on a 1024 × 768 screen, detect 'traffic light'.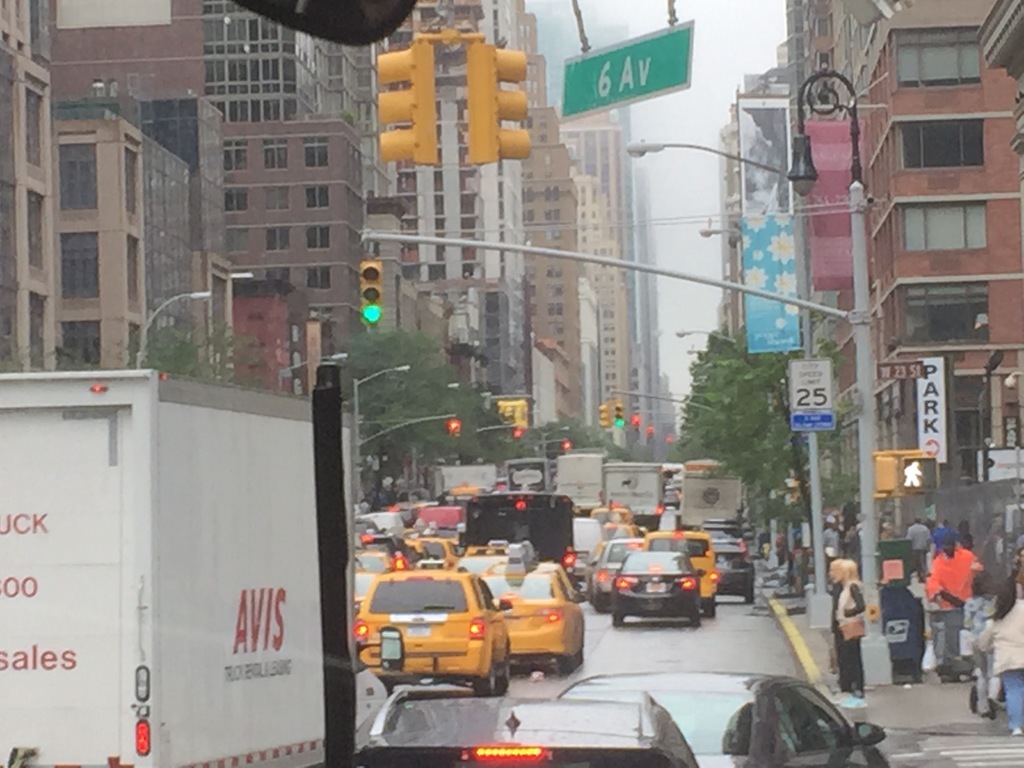
<region>901, 454, 941, 492</region>.
